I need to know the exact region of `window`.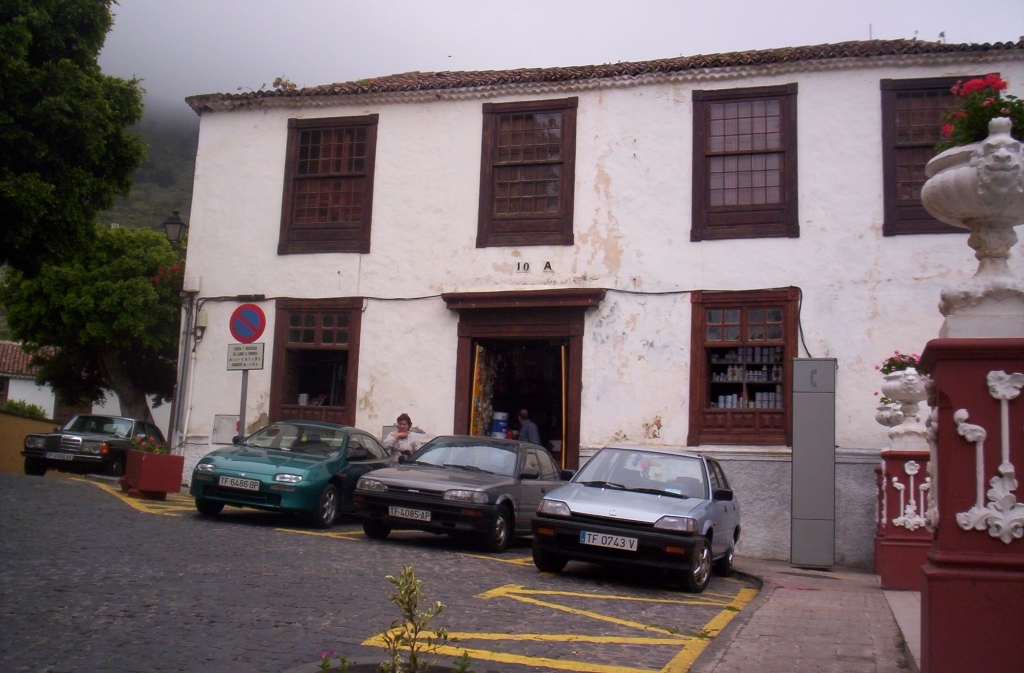
Region: box=[277, 115, 378, 254].
